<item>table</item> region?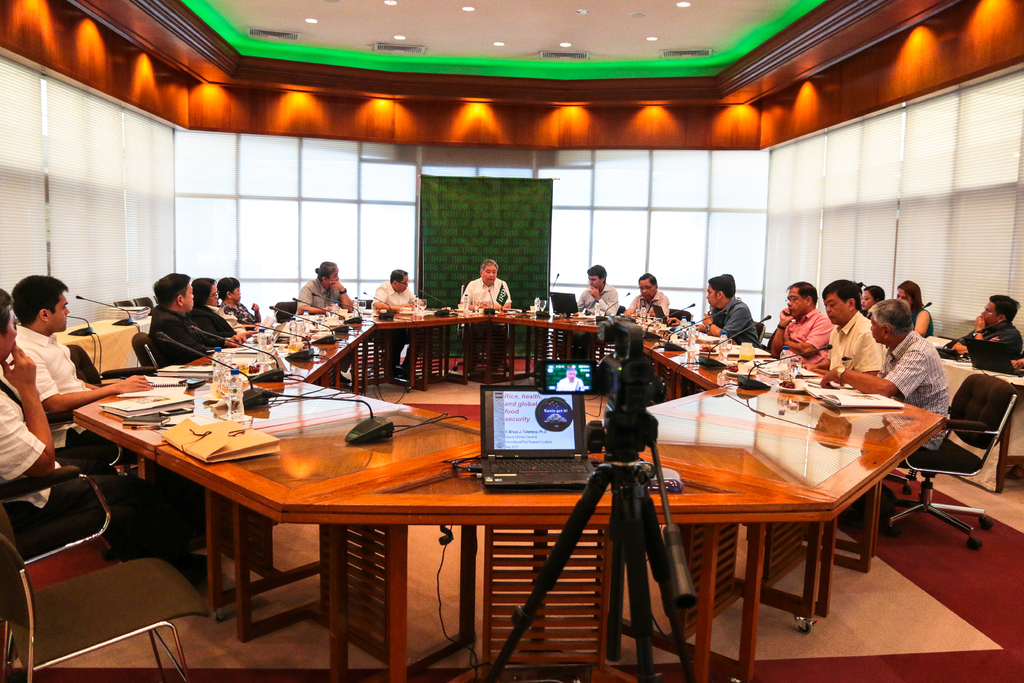
bbox=(52, 315, 152, 376)
